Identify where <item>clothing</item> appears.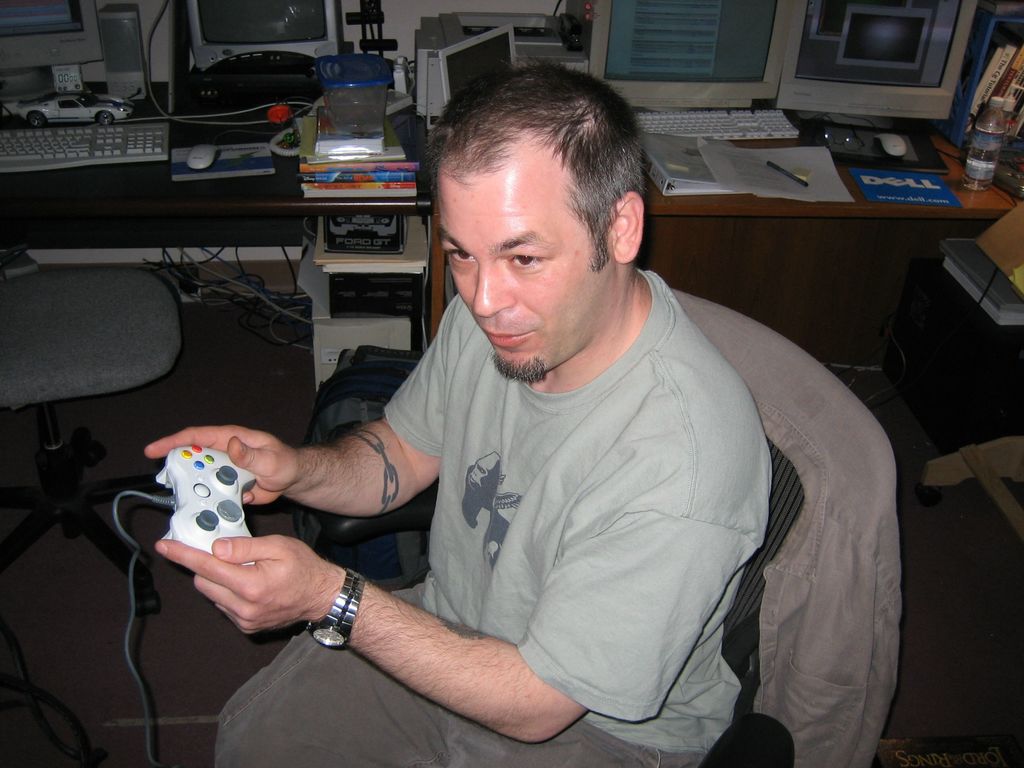
Appears at left=298, top=228, right=832, bottom=753.
